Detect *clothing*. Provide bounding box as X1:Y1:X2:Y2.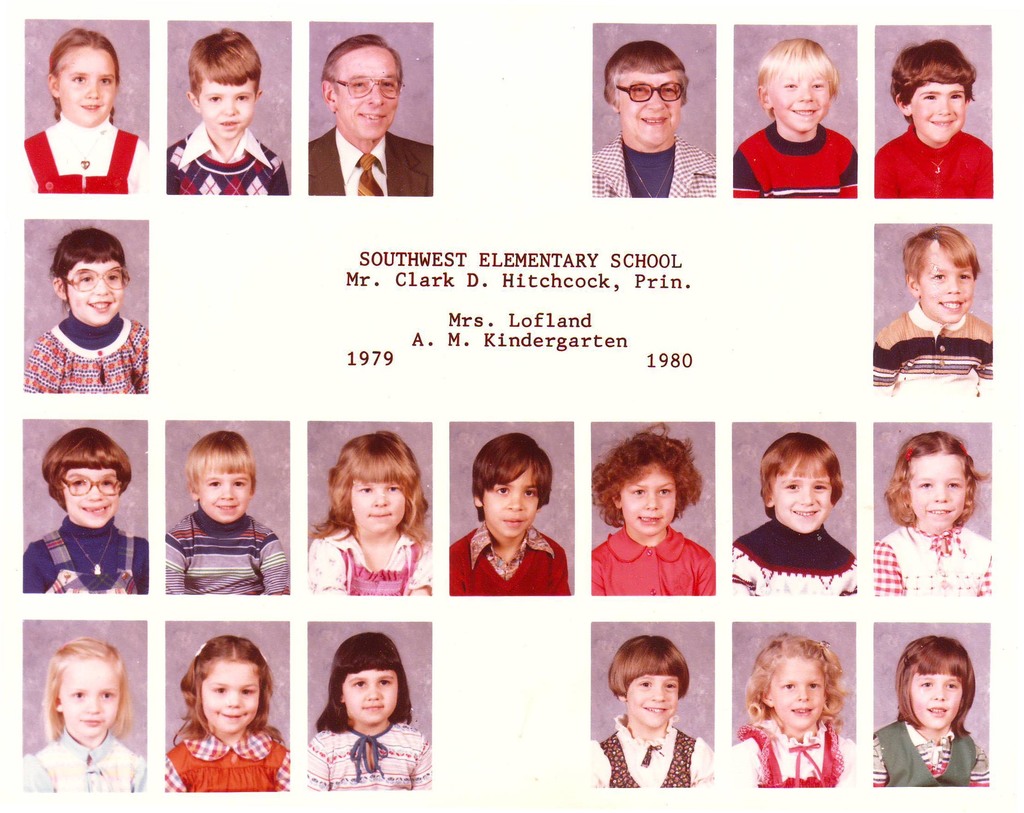
731:120:856:198.
